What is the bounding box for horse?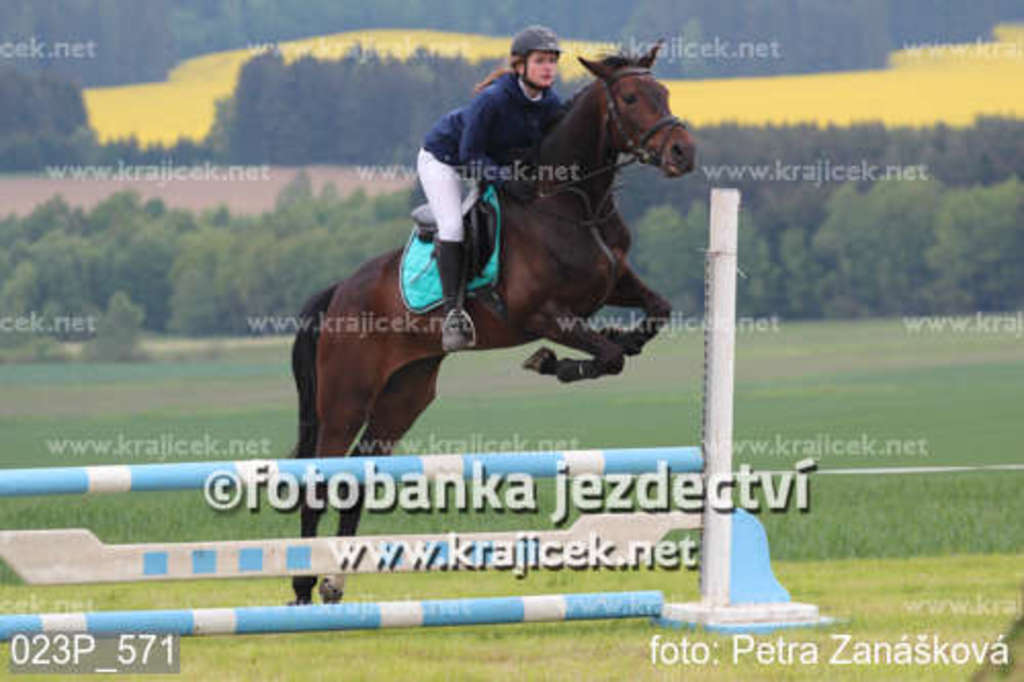
<bbox>287, 39, 696, 606</bbox>.
